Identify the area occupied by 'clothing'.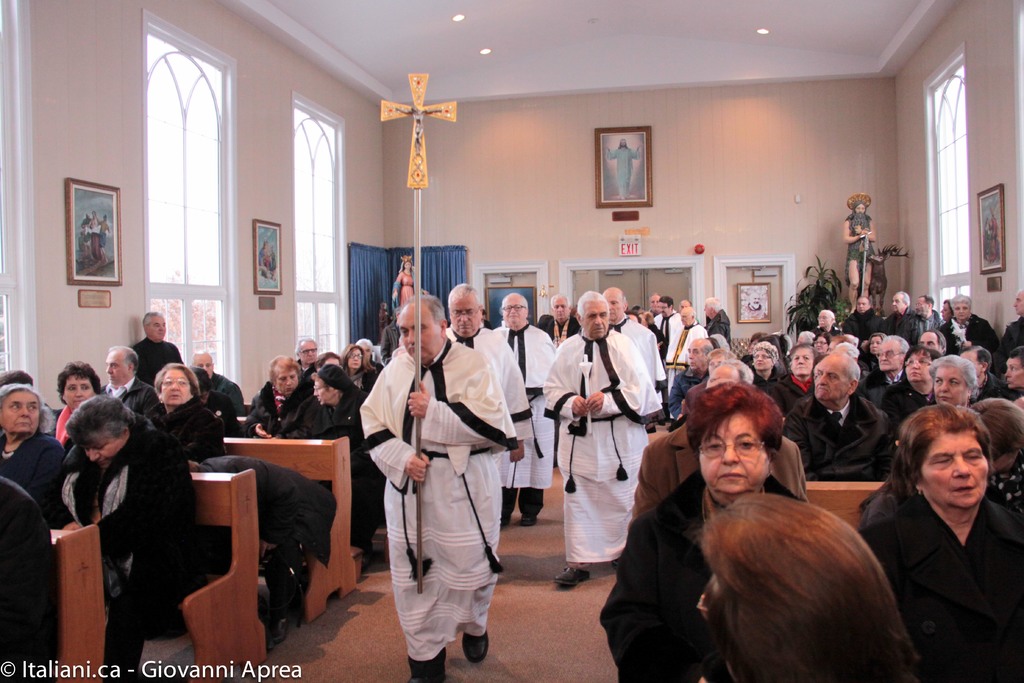
Area: region(984, 227, 991, 257).
